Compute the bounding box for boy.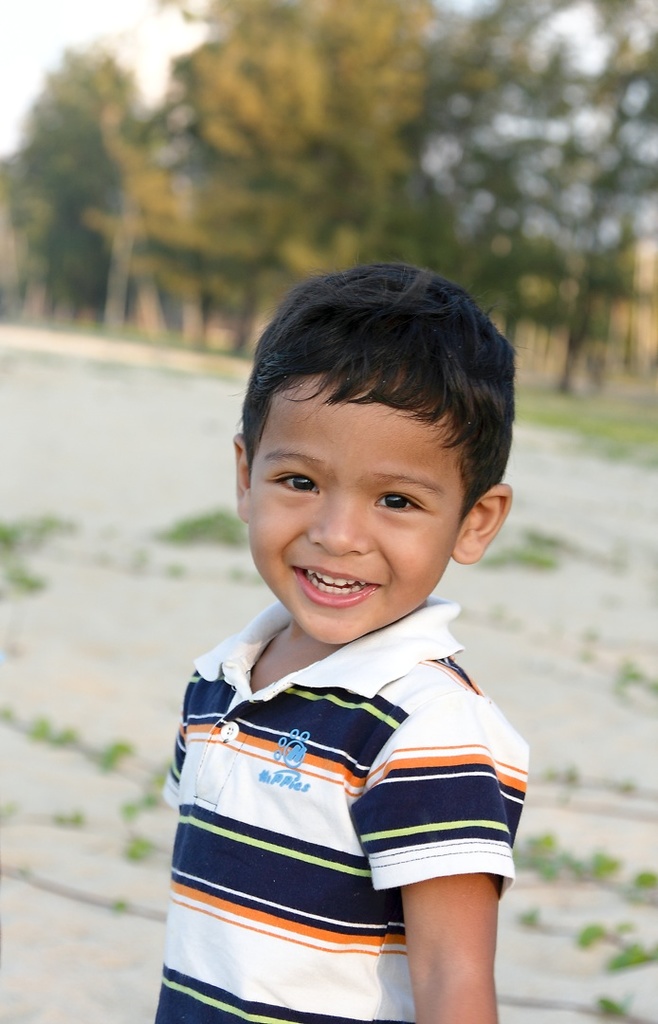
<box>145,259,539,992</box>.
